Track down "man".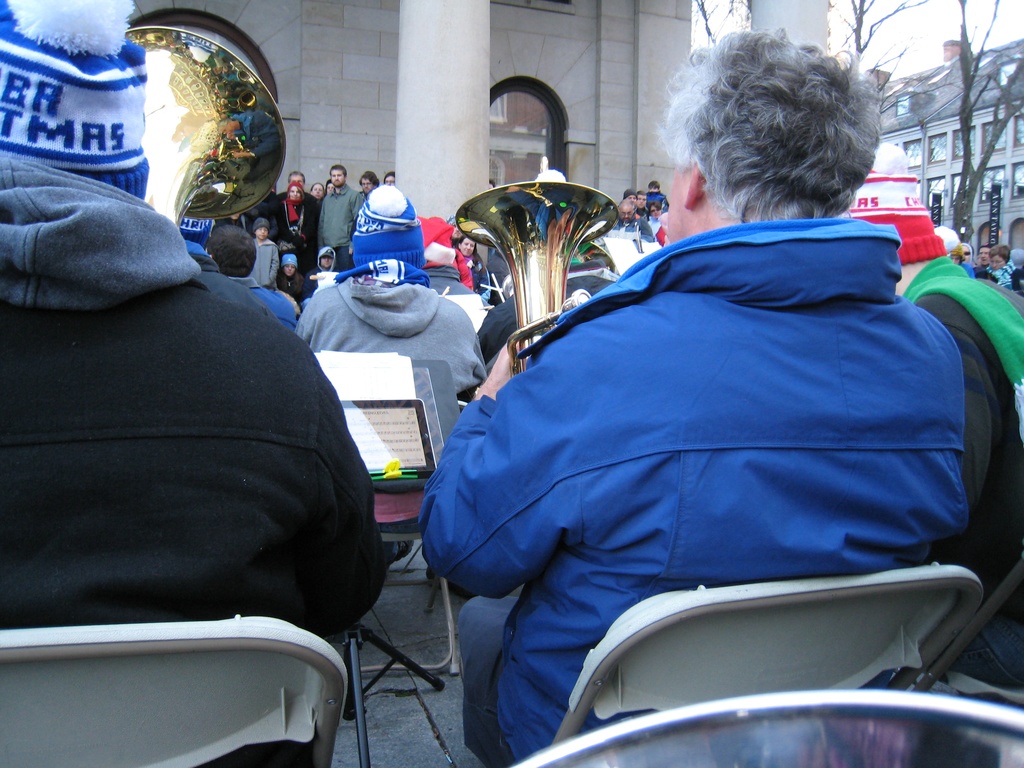
Tracked to 286 168 309 193.
